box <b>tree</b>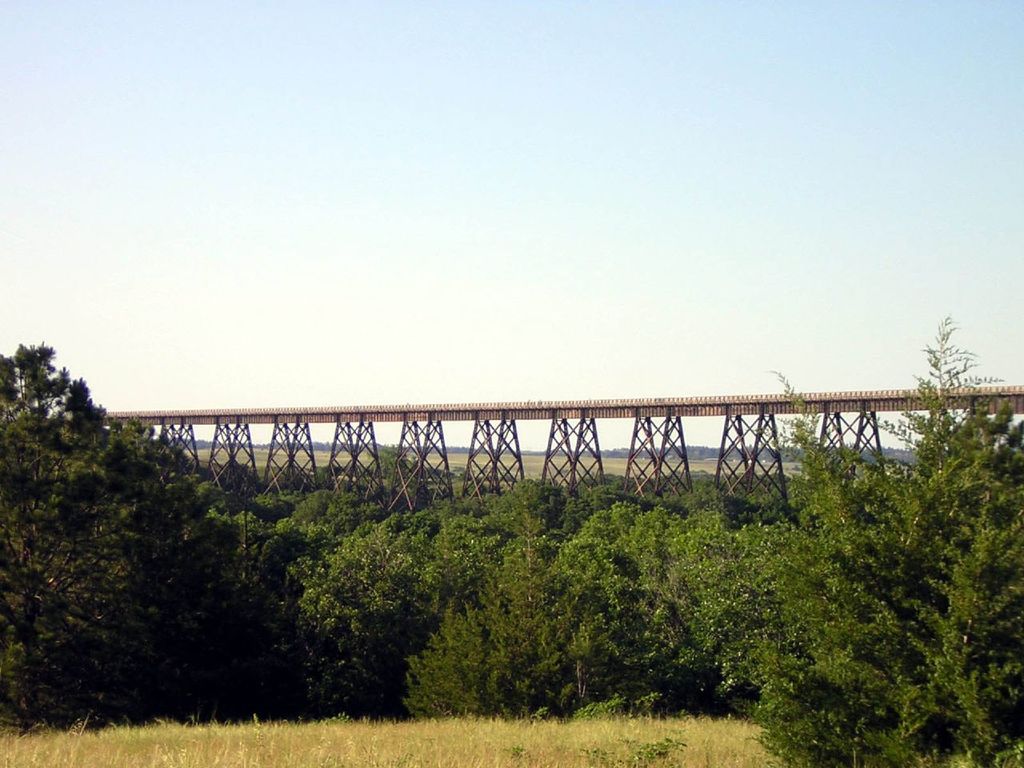
{"x1": 148, "y1": 443, "x2": 259, "y2": 570}
